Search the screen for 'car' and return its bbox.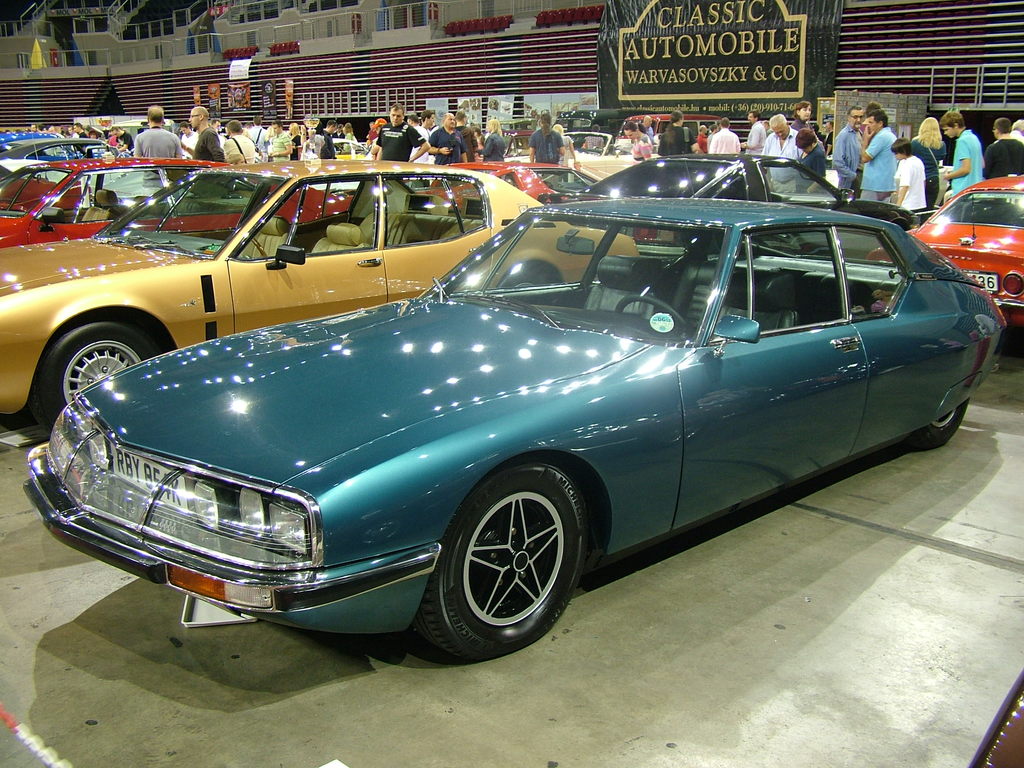
Found: <box>0,161,639,429</box>.
